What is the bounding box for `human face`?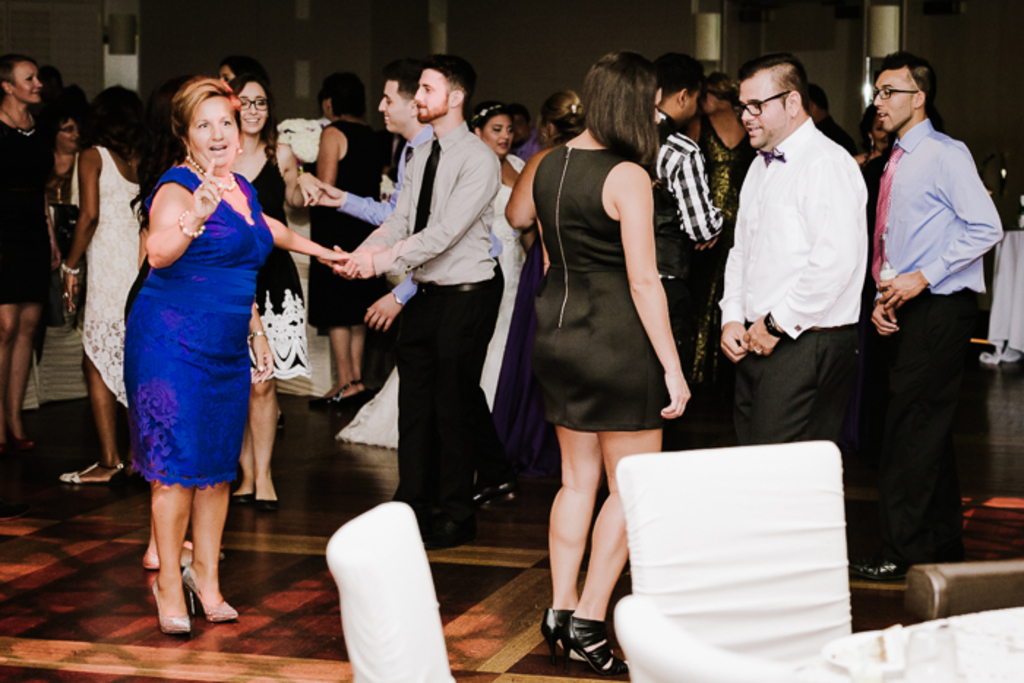
x1=382 y1=82 x2=408 y2=130.
